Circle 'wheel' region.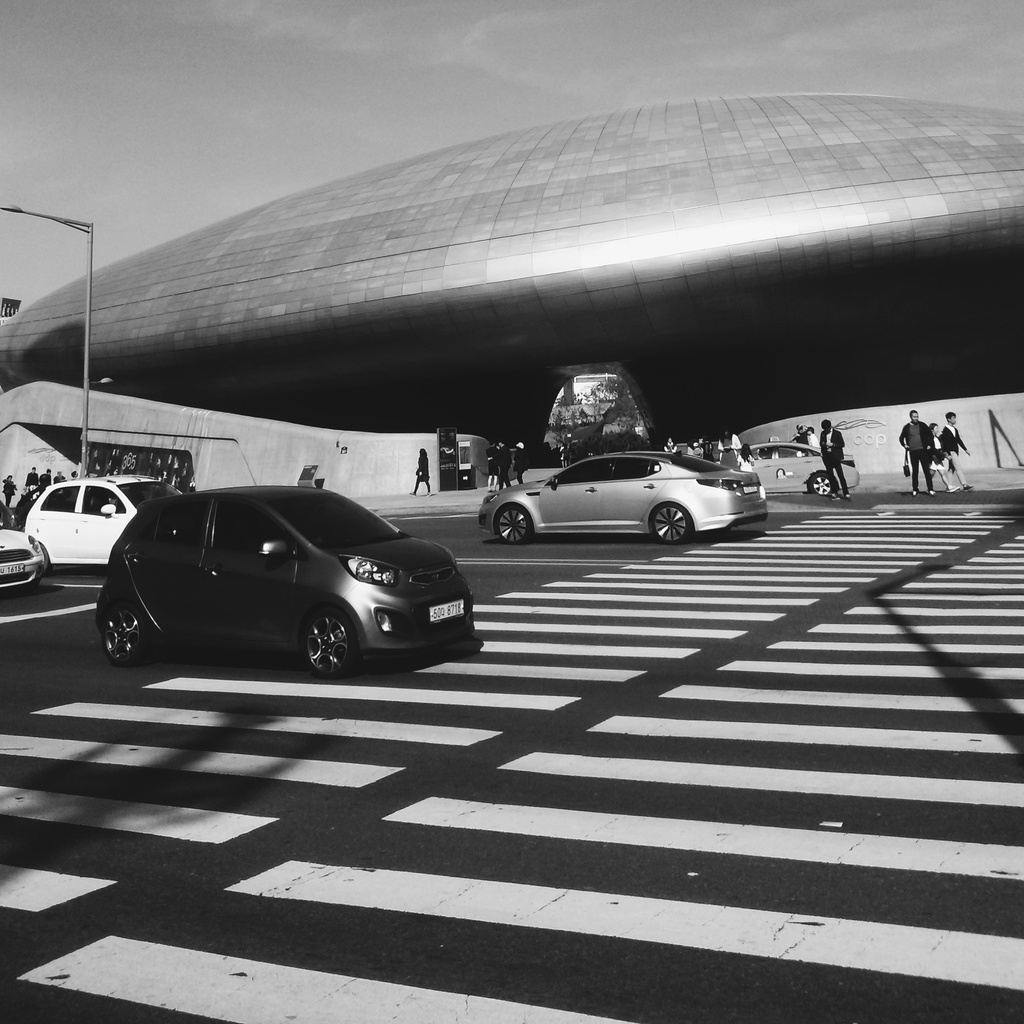
Region: box=[806, 463, 843, 498].
